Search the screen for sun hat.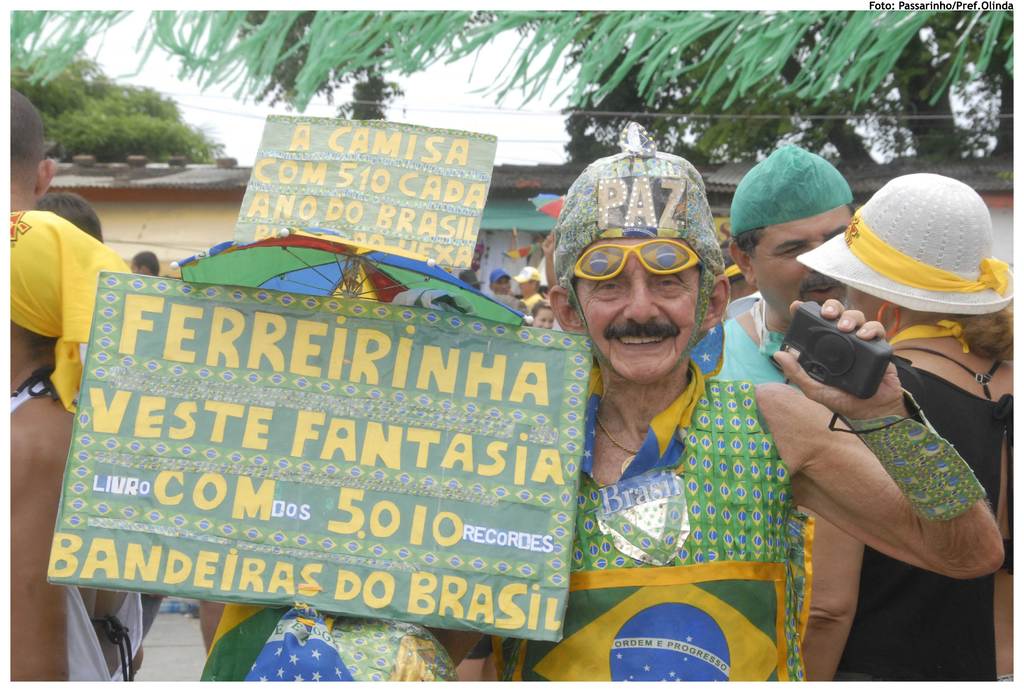
Found at box(509, 264, 548, 287).
